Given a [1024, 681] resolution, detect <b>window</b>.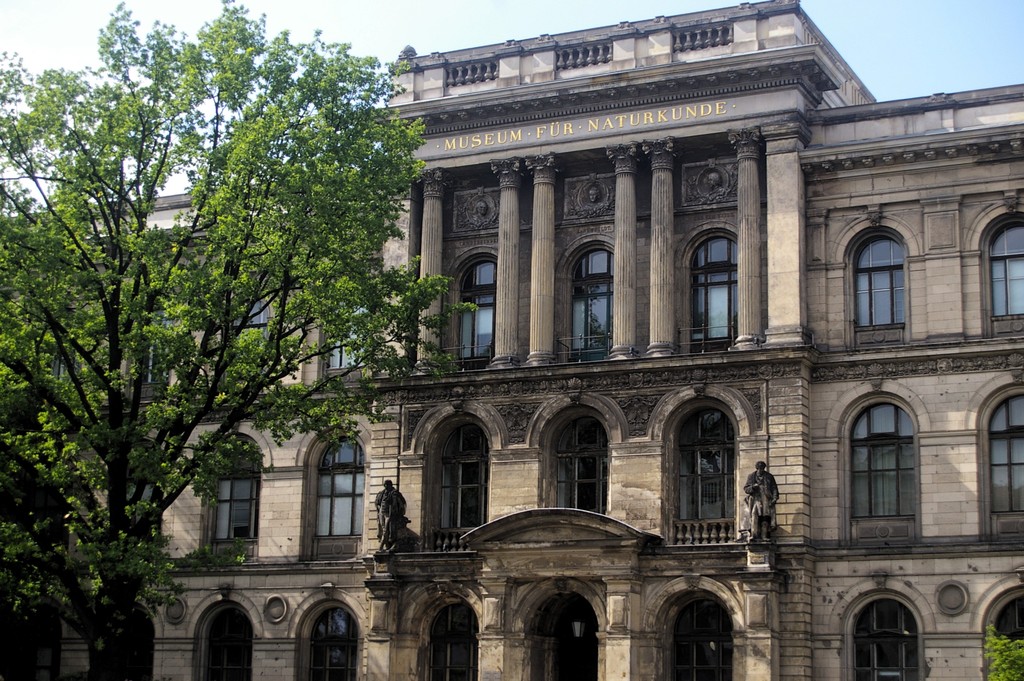
detection(969, 373, 1023, 547).
